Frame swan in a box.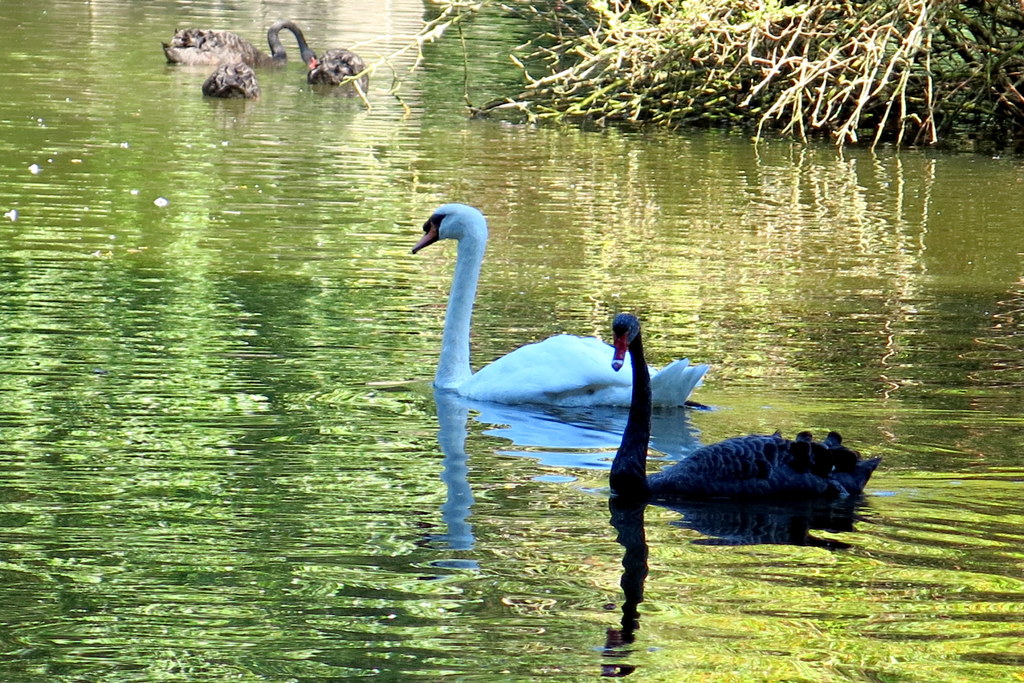
select_region(410, 202, 705, 409).
